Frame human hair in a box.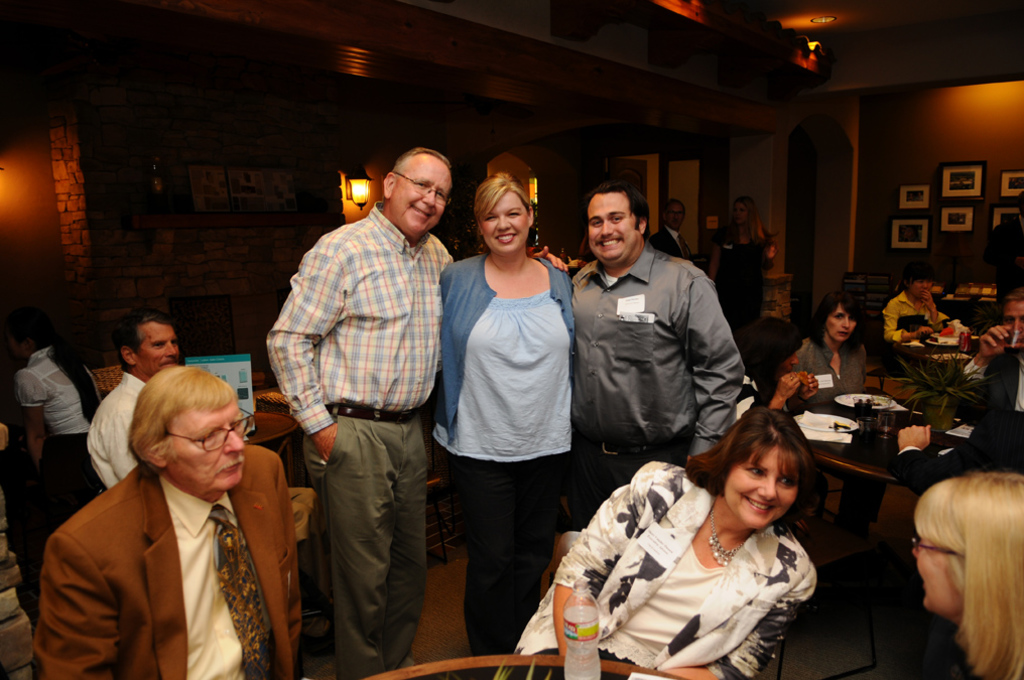
733 313 807 404.
